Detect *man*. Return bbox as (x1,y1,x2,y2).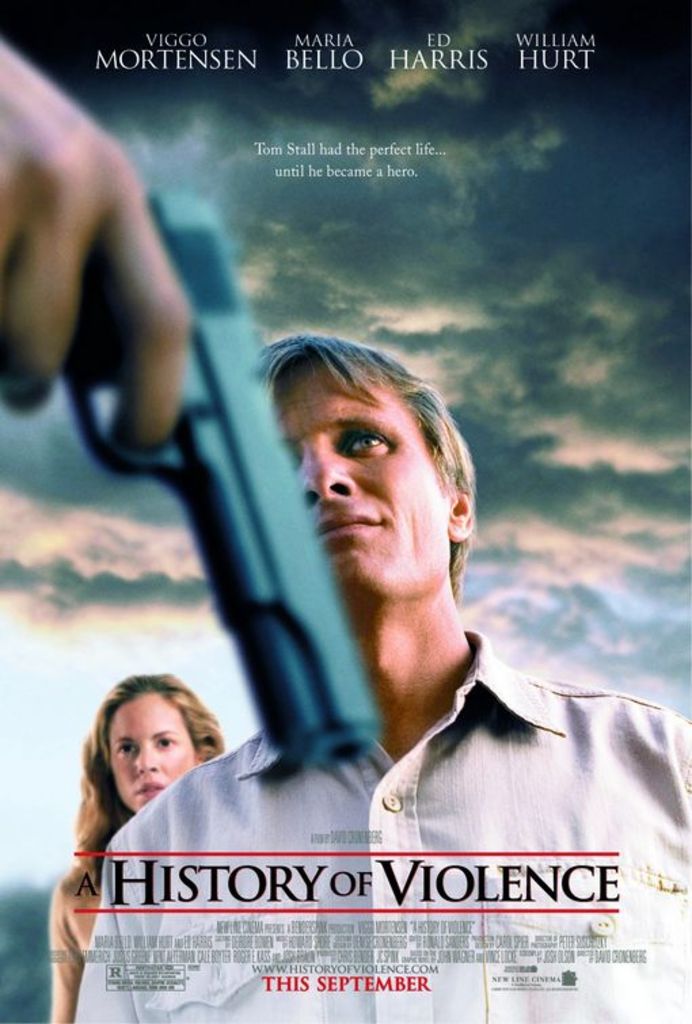
(71,334,691,1023).
